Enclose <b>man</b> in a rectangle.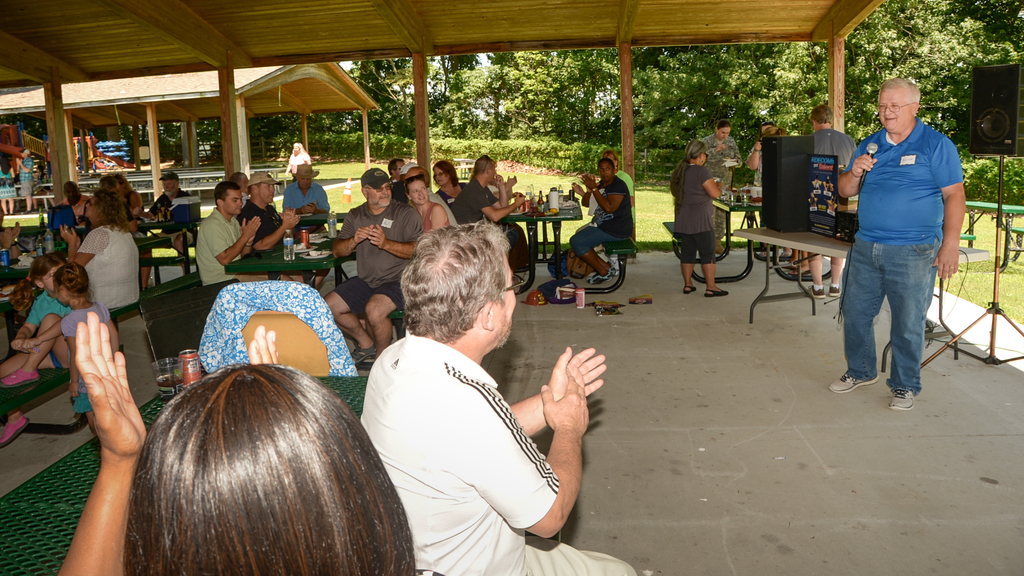
l=831, t=79, r=968, b=412.
